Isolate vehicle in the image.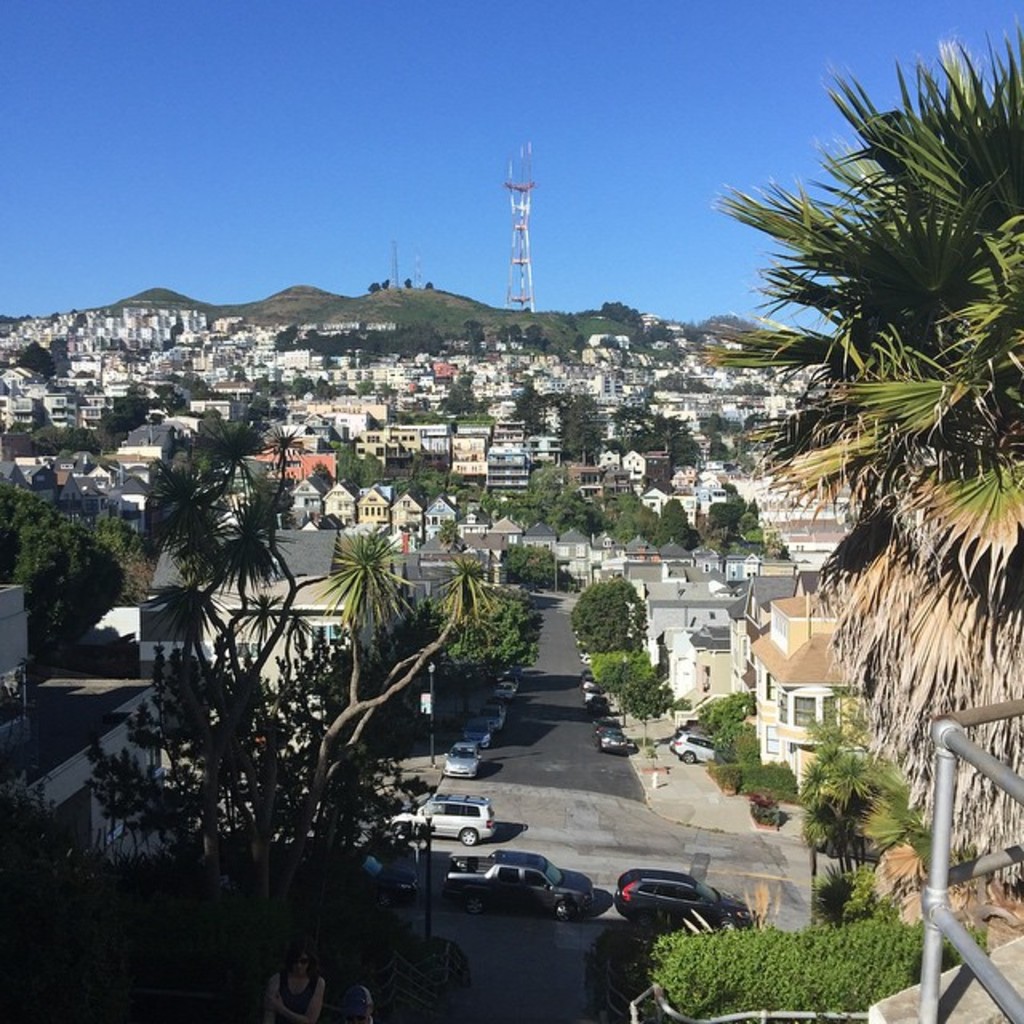
Isolated region: x1=283 y1=838 x2=419 y2=899.
